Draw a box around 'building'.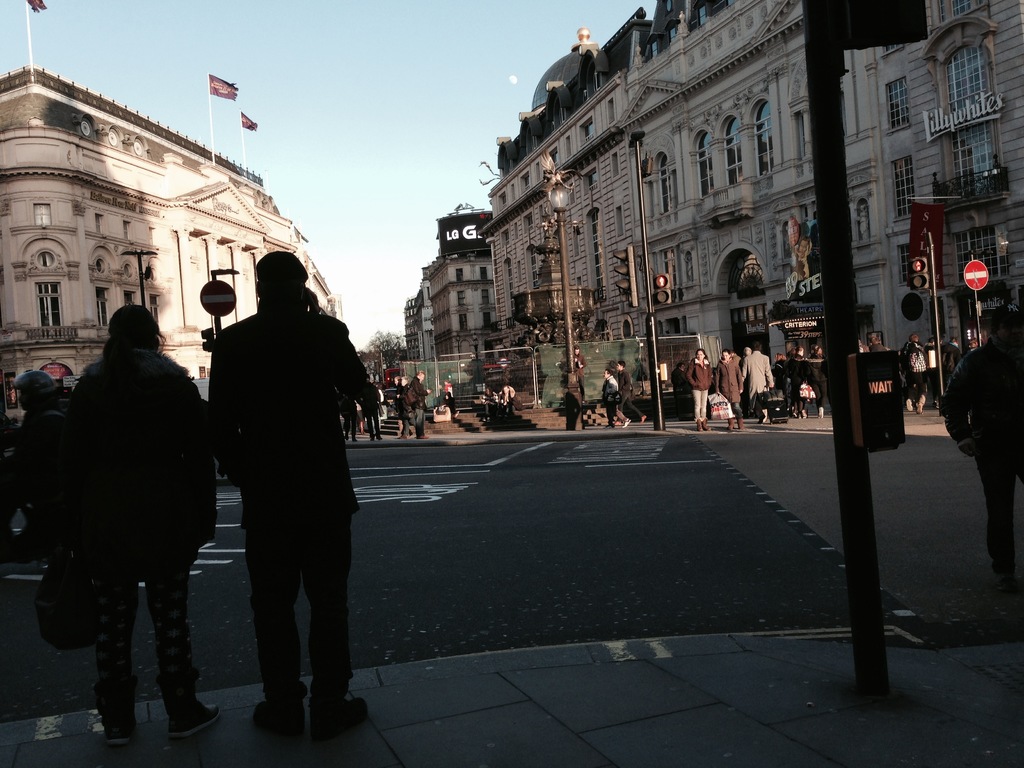
select_region(404, 203, 495, 358).
